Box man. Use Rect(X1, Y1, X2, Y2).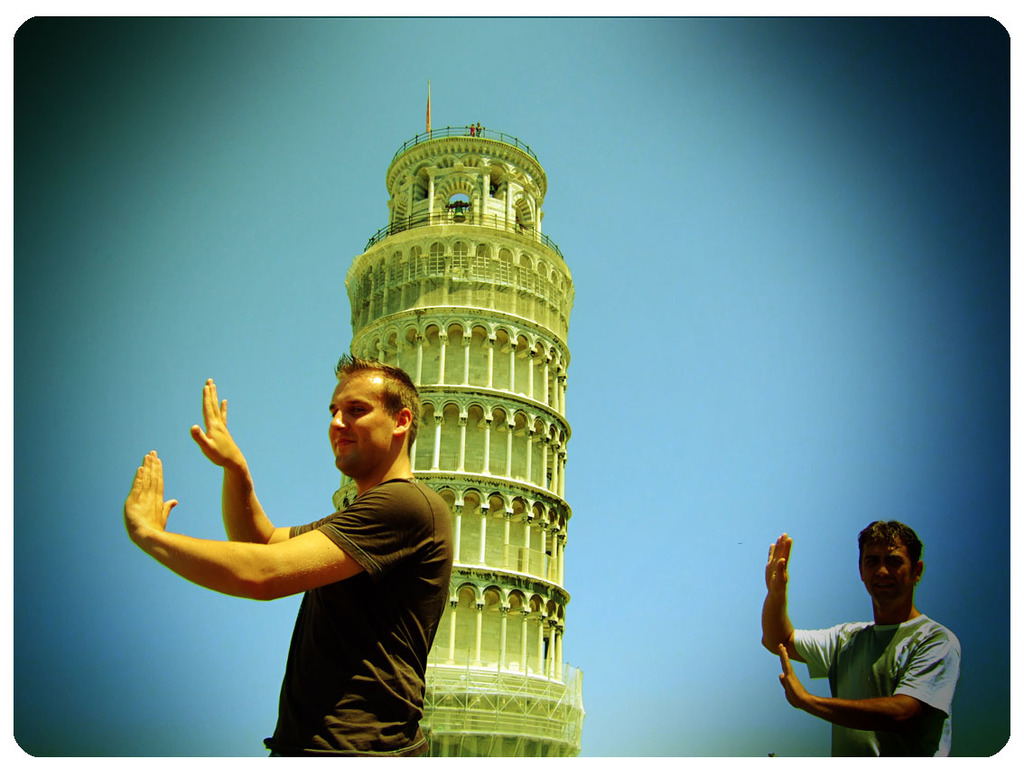
Rect(137, 333, 462, 767).
